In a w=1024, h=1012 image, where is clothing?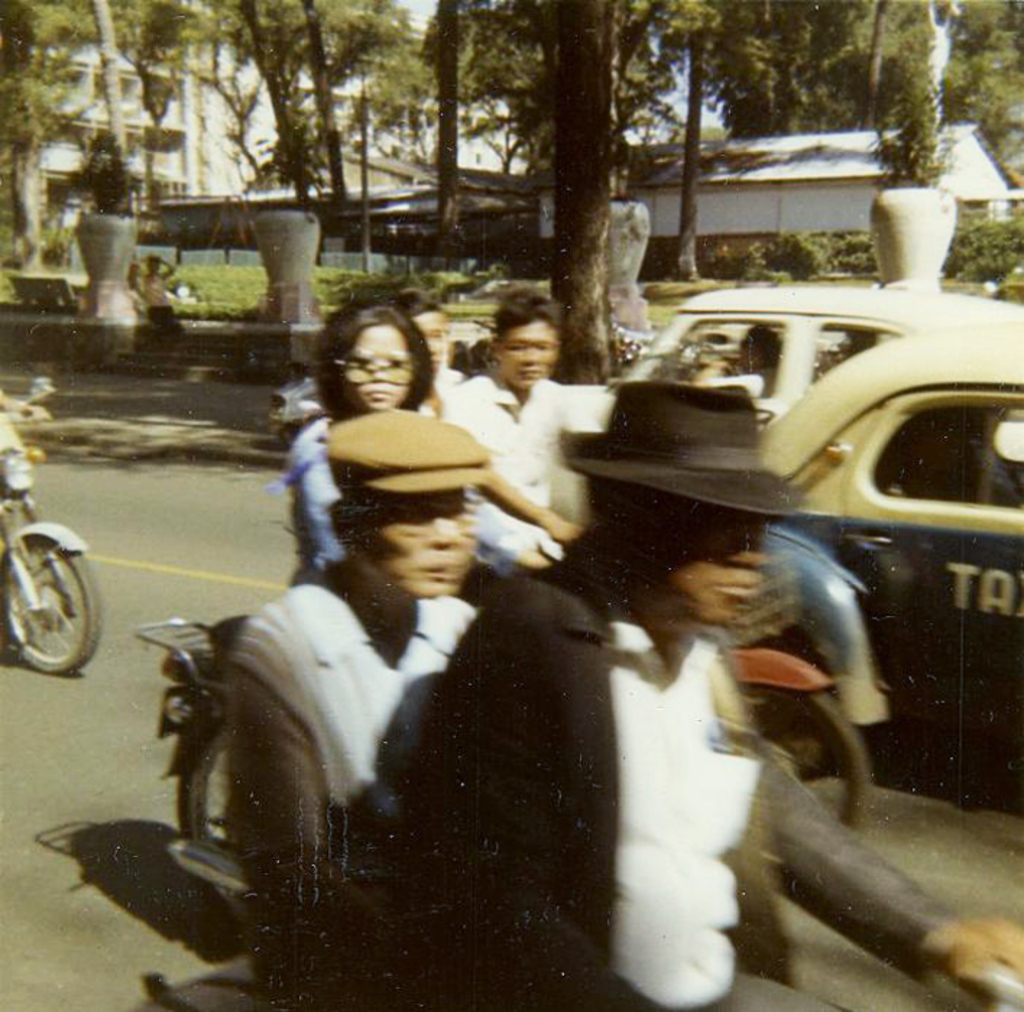
box=[417, 548, 960, 1011].
